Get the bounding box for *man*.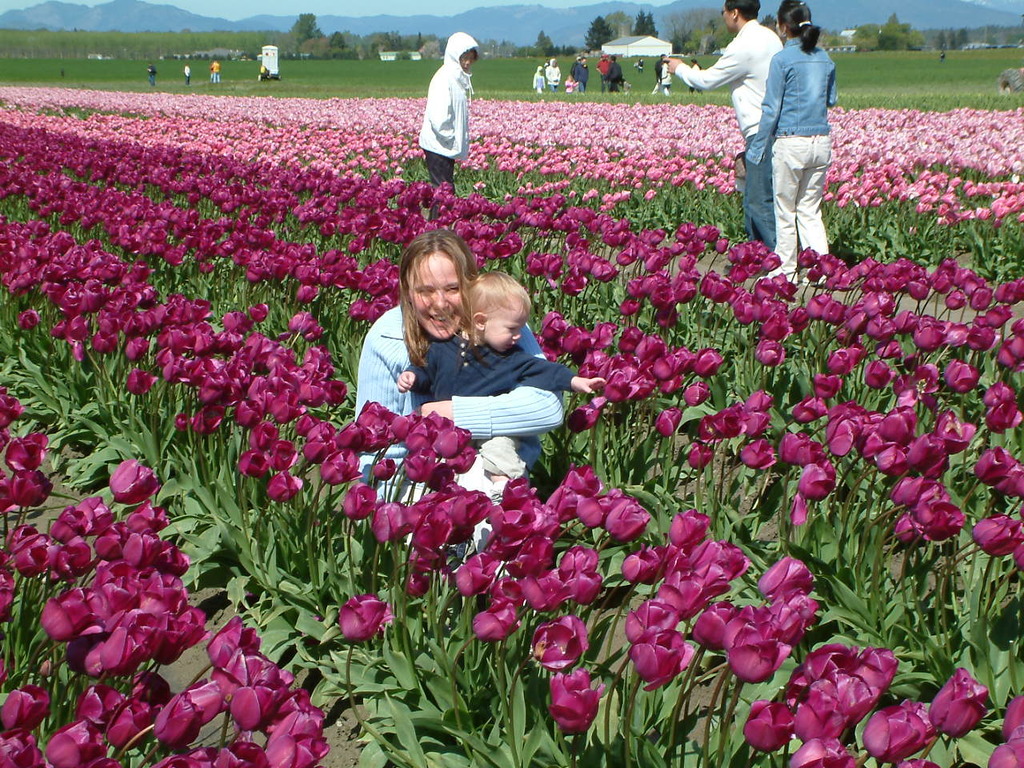
Rect(938, 48, 945, 60).
